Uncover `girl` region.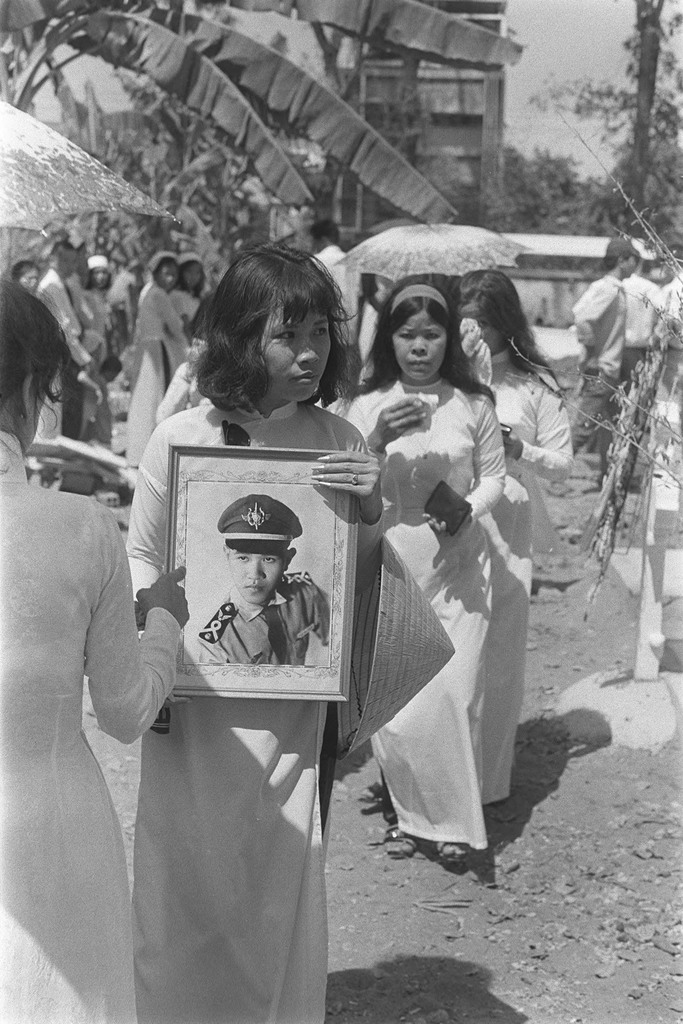
Uncovered: BBox(1, 279, 190, 1023).
